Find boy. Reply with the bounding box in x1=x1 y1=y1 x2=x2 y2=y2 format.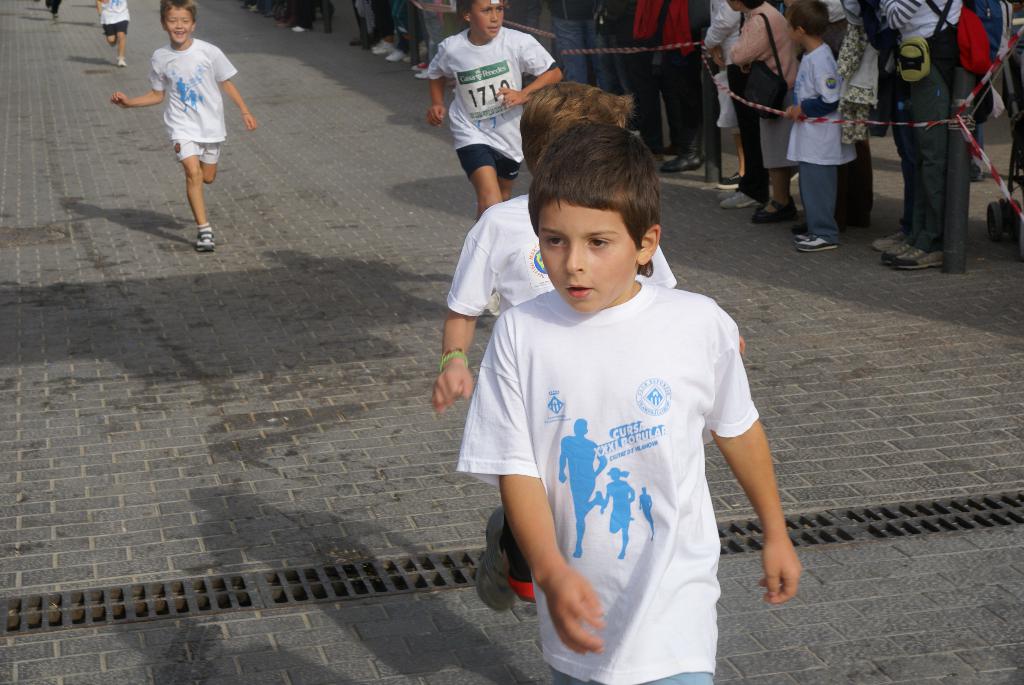
x1=112 y1=0 x2=255 y2=249.
